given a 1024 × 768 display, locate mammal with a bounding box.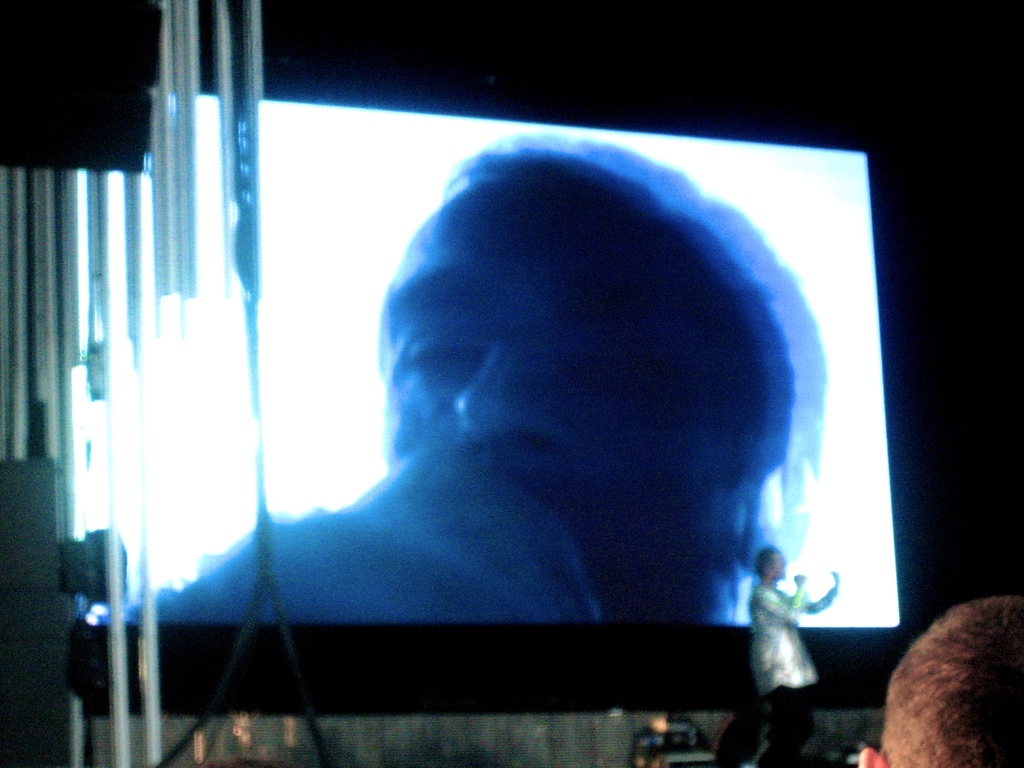
Located: (262, 183, 847, 618).
